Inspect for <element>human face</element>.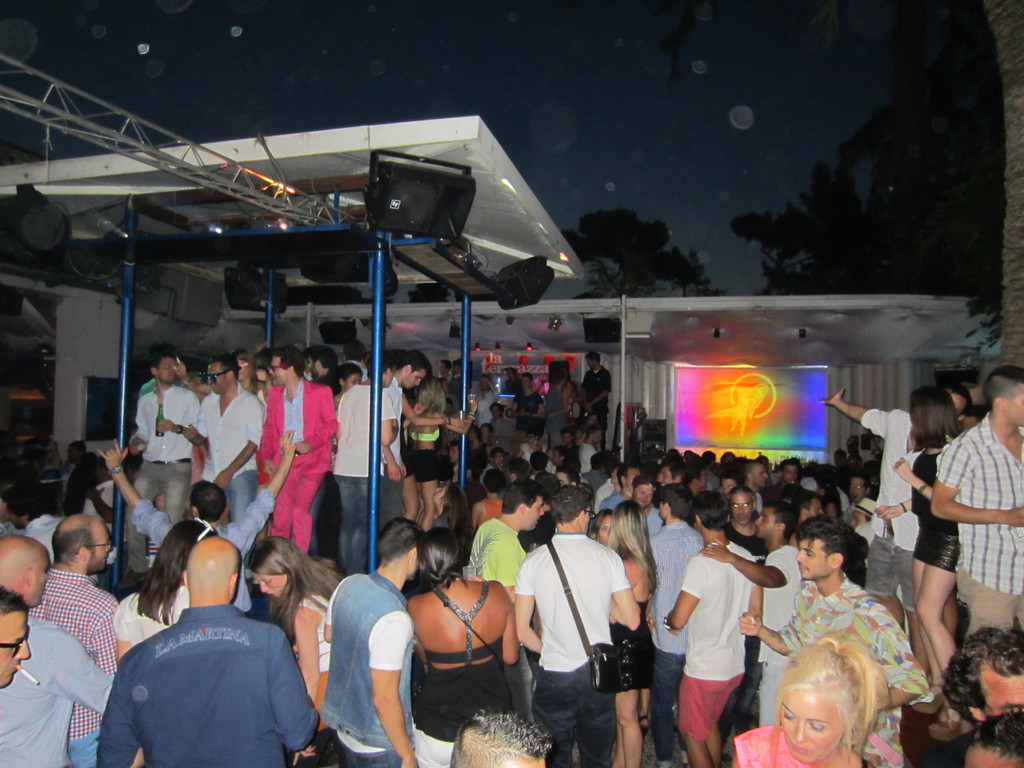
Inspection: (x1=636, y1=485, x2=652, y2=505).
